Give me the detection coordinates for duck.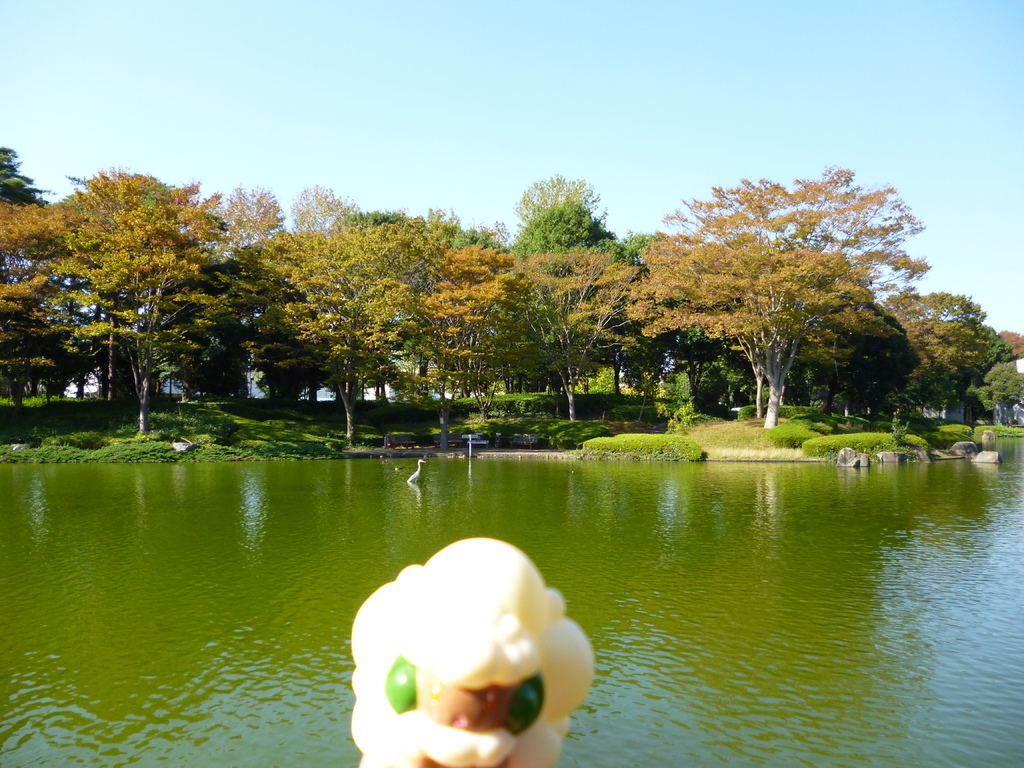
select_region(348, 538, 596, 767).
